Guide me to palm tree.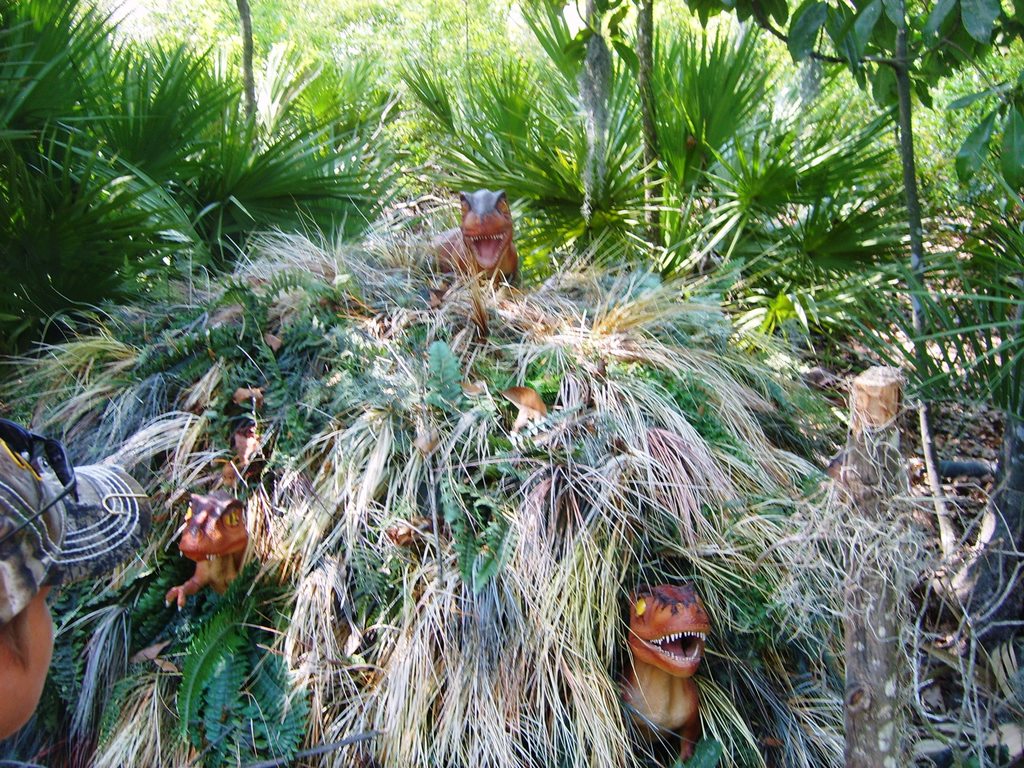
Guidance: <bbox>916, 199, 1020, 399</bbox>.
